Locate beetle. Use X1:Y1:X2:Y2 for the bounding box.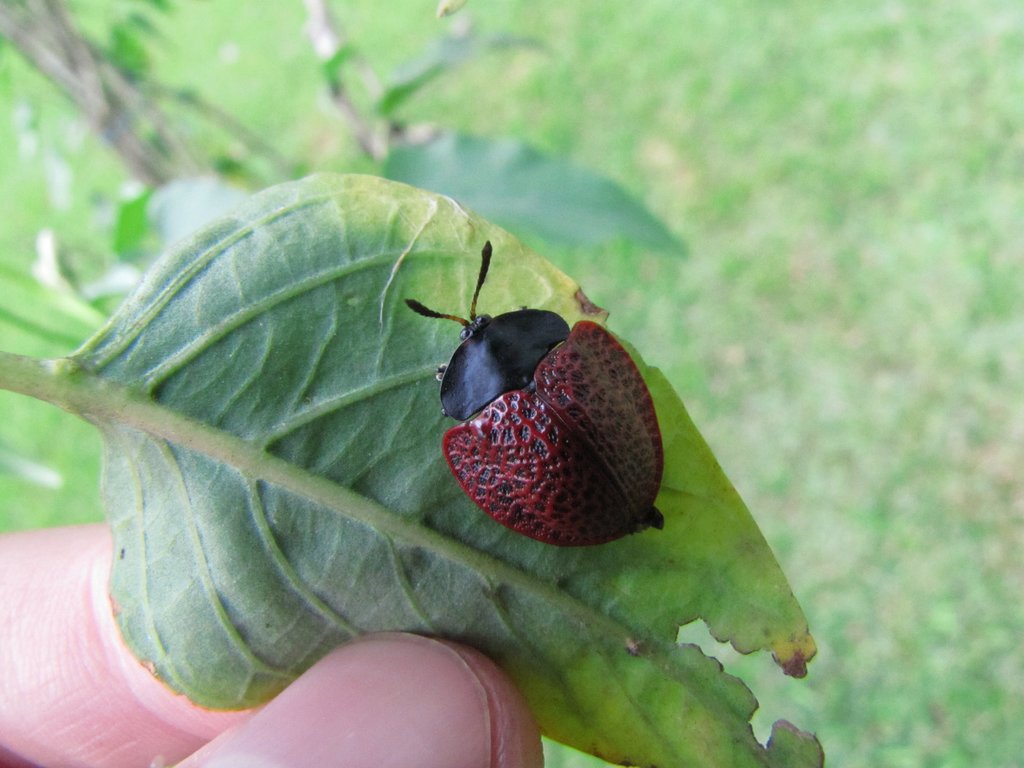
399:271:669:566.
